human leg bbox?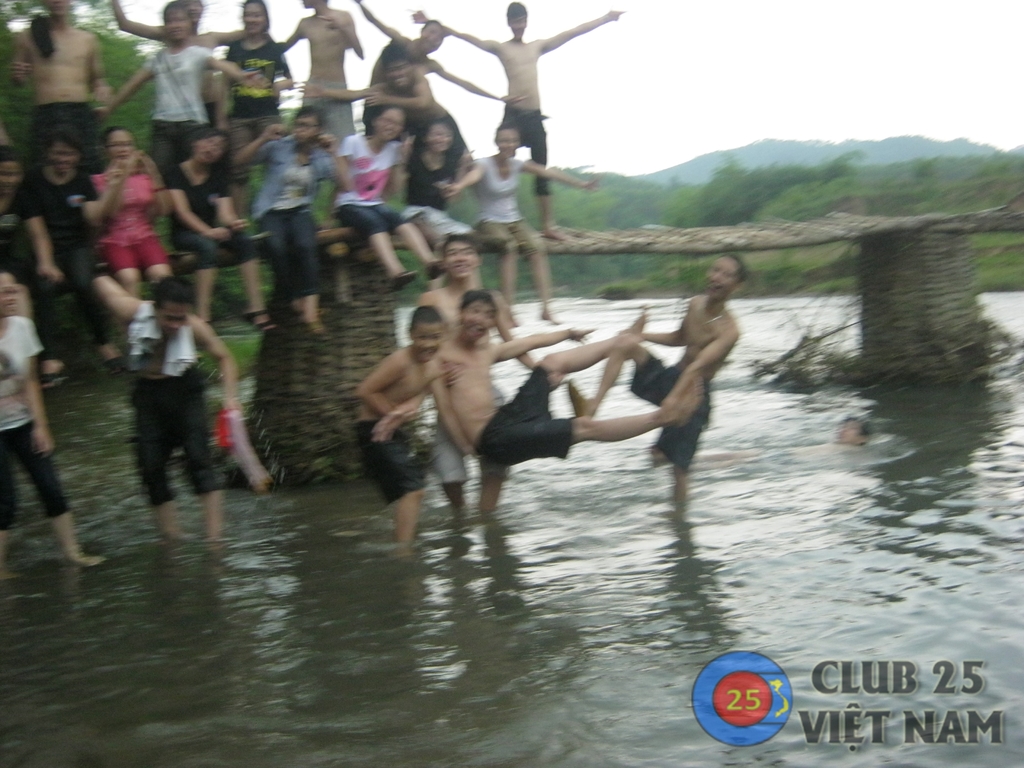
[left=177, top=363, right=223, bottom=539]
